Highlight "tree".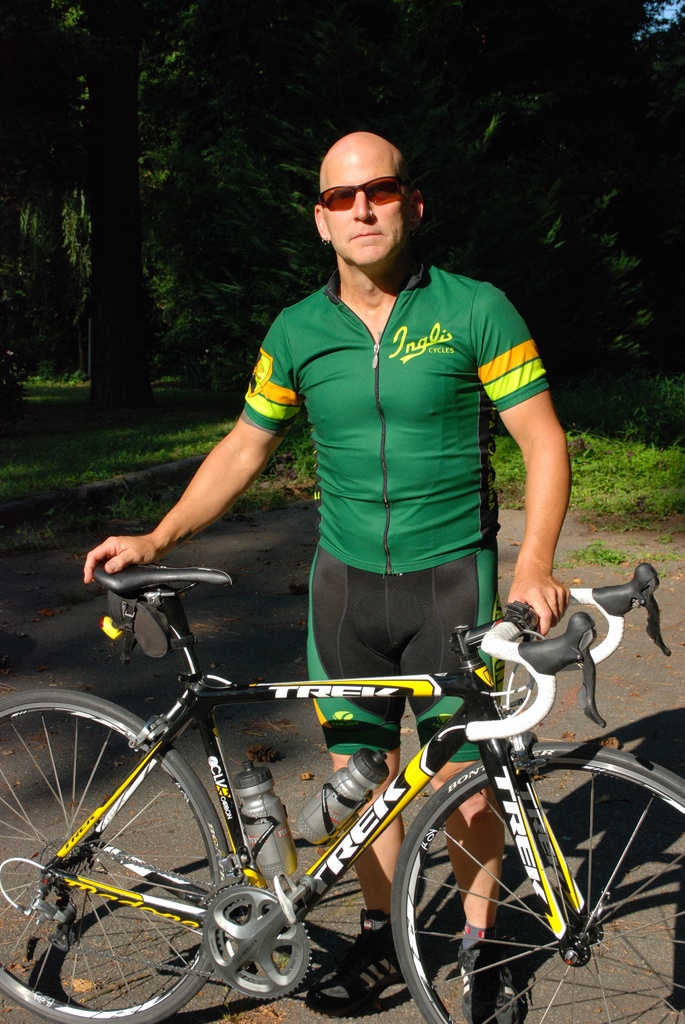
Highlighted region: 282:6:684:447.
